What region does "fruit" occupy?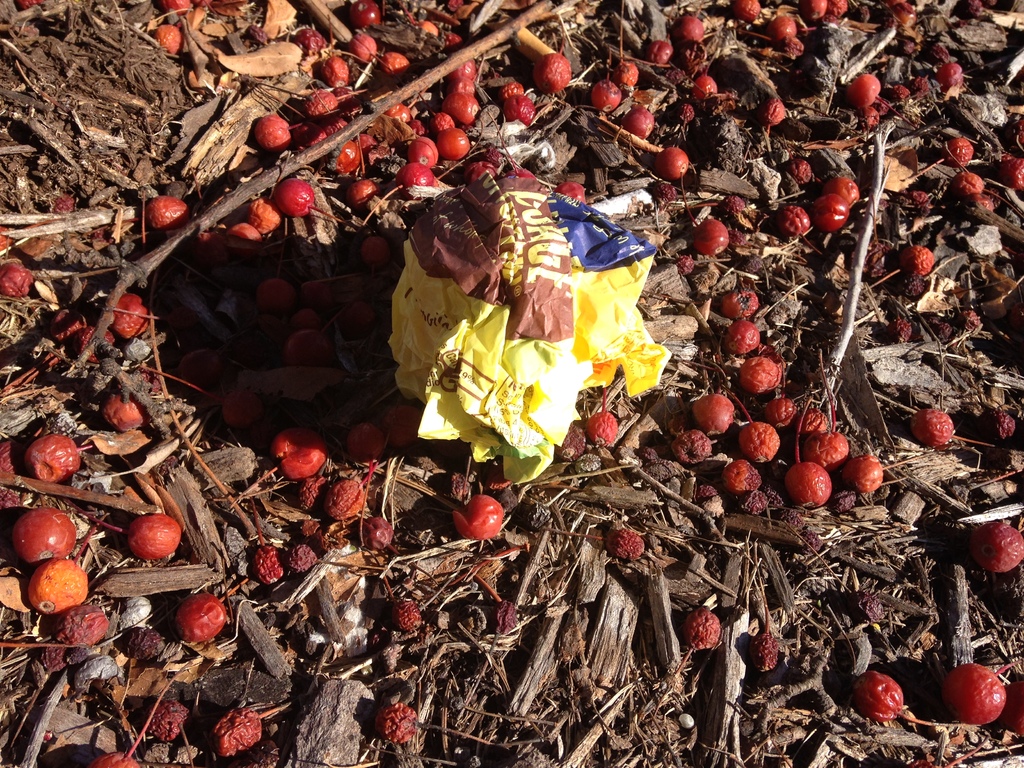
906:72:934:99.
